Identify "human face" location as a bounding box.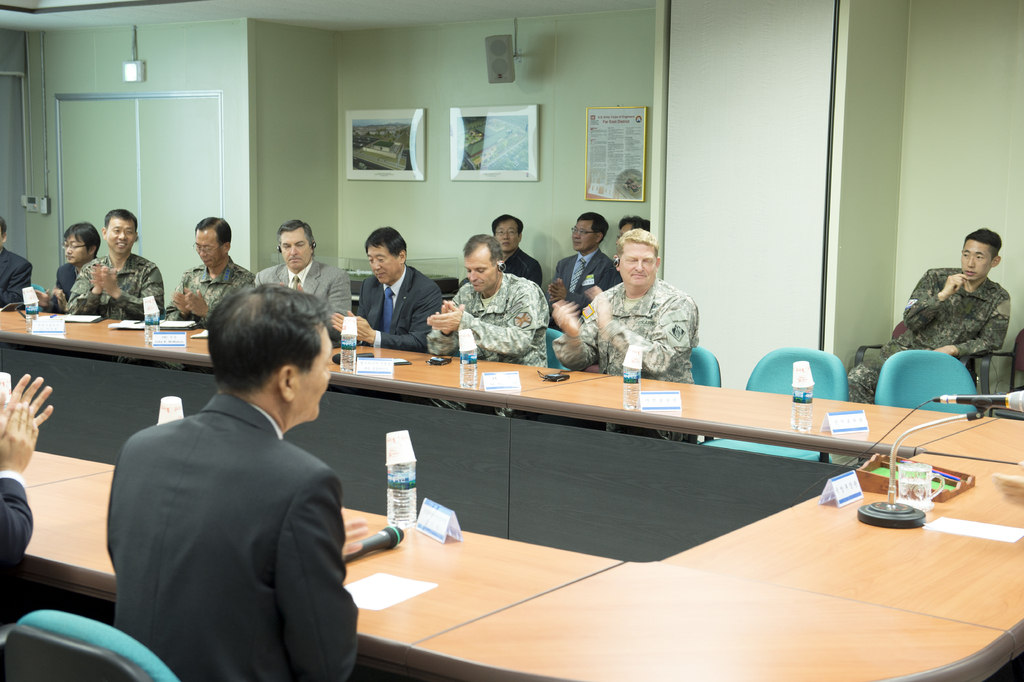
292/326/329/422.
